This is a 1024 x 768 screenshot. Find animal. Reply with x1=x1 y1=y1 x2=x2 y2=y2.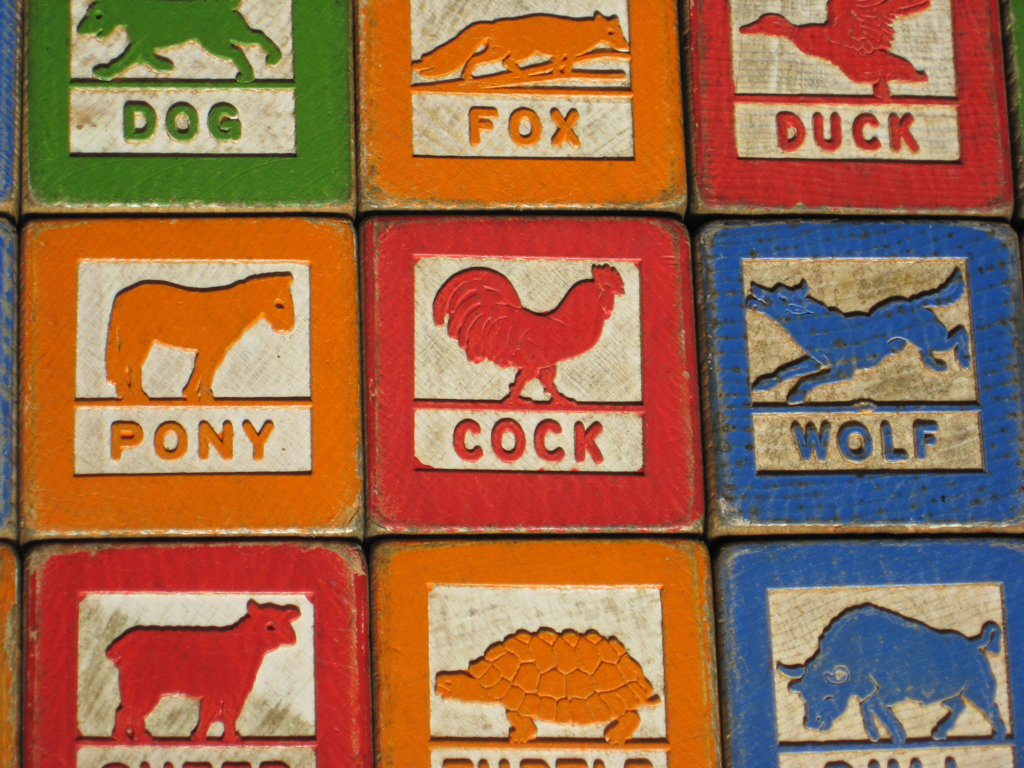
x1=777 y1=602 x2=1007 y2=740.
